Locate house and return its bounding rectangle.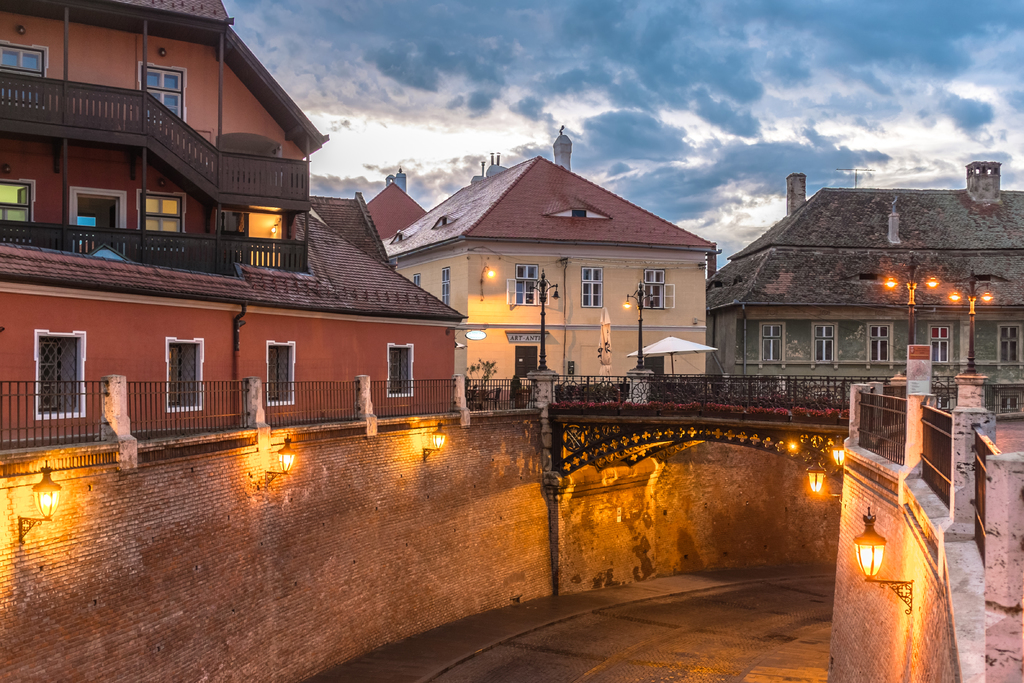
351,142,724,402.
